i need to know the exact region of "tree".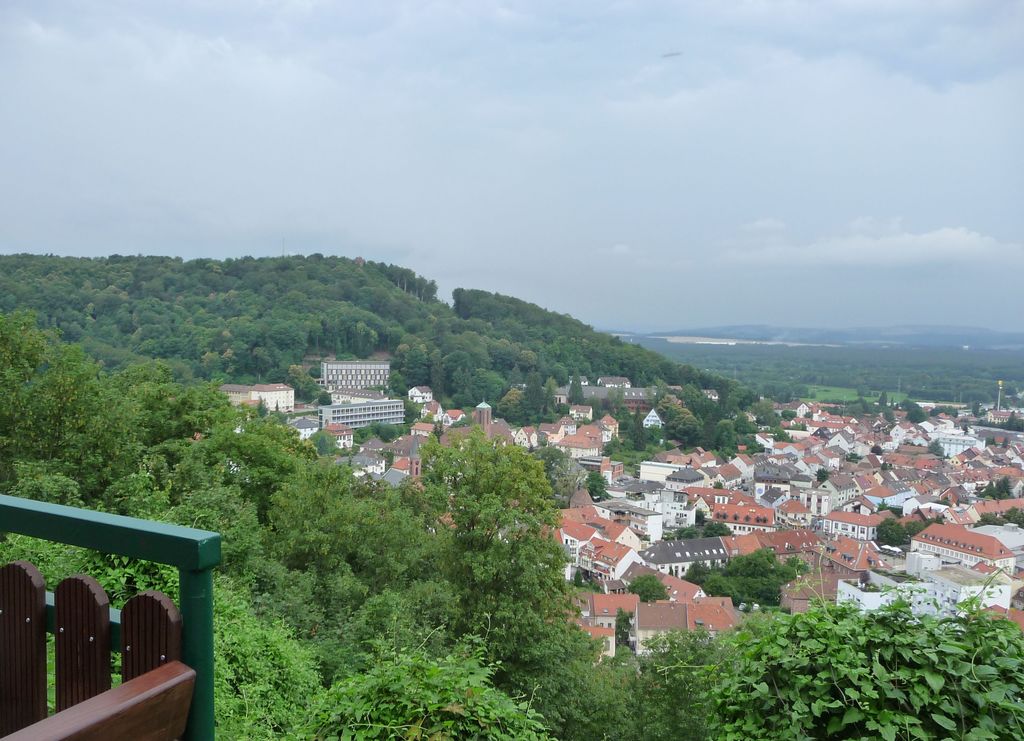
Region: <box>355,421,371,444</box>.
